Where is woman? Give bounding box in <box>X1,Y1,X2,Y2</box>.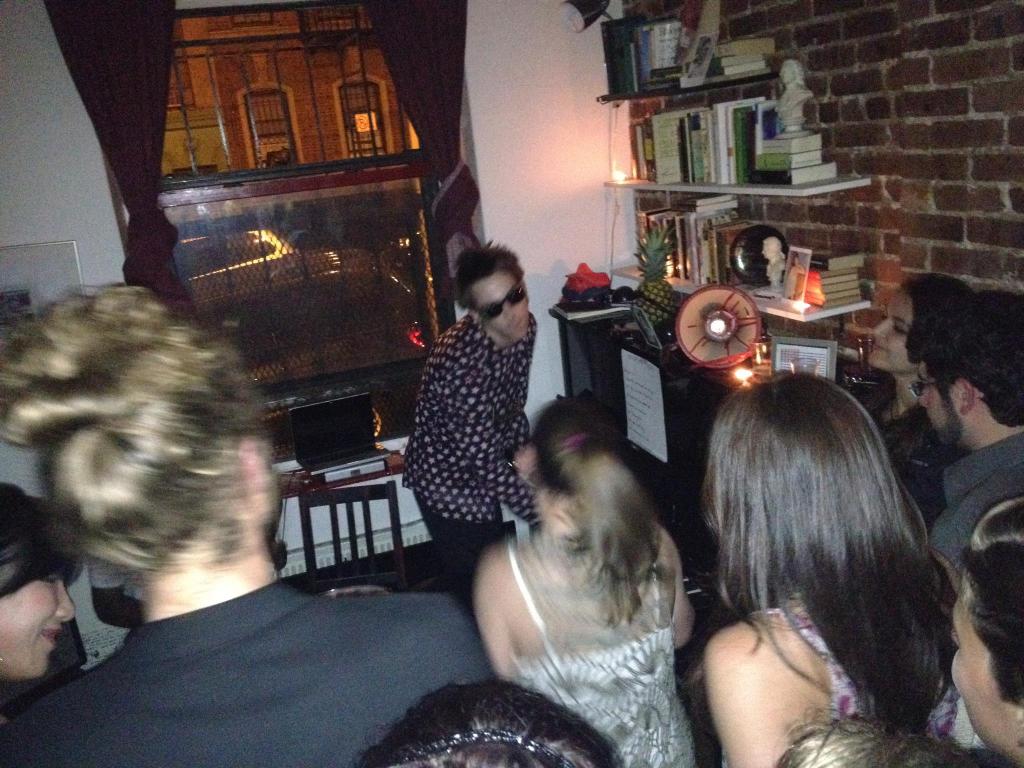
<box>467,402,705,767</box>.
